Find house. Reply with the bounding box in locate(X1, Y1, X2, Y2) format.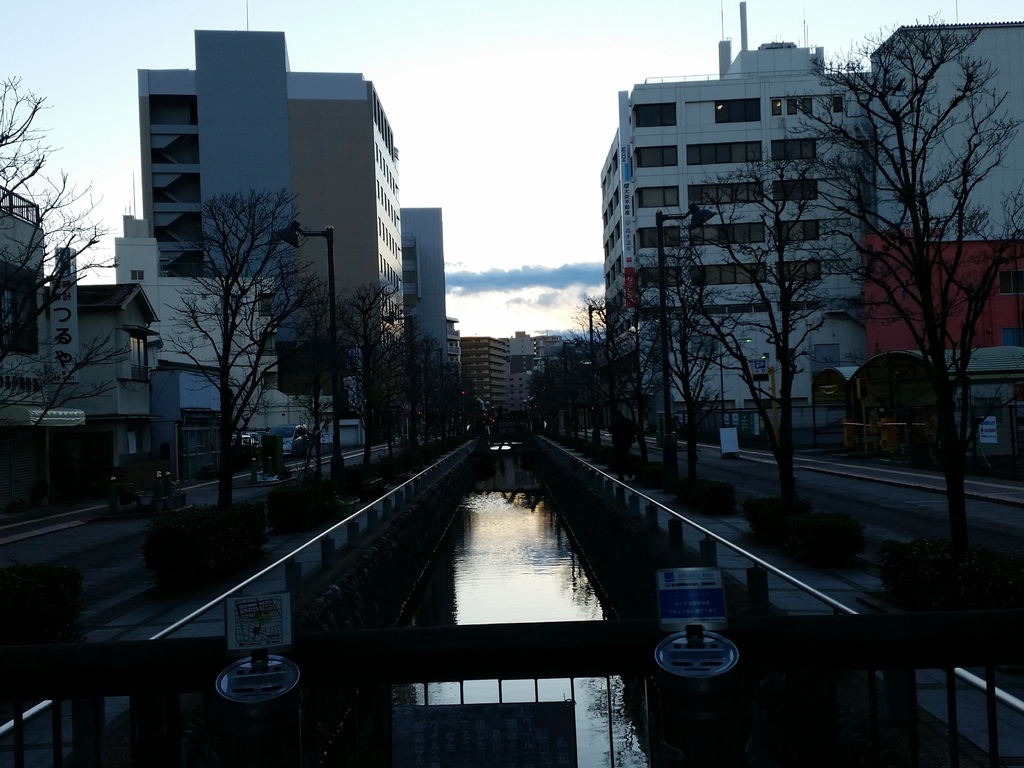
locate(0, 187, 158, 470).
